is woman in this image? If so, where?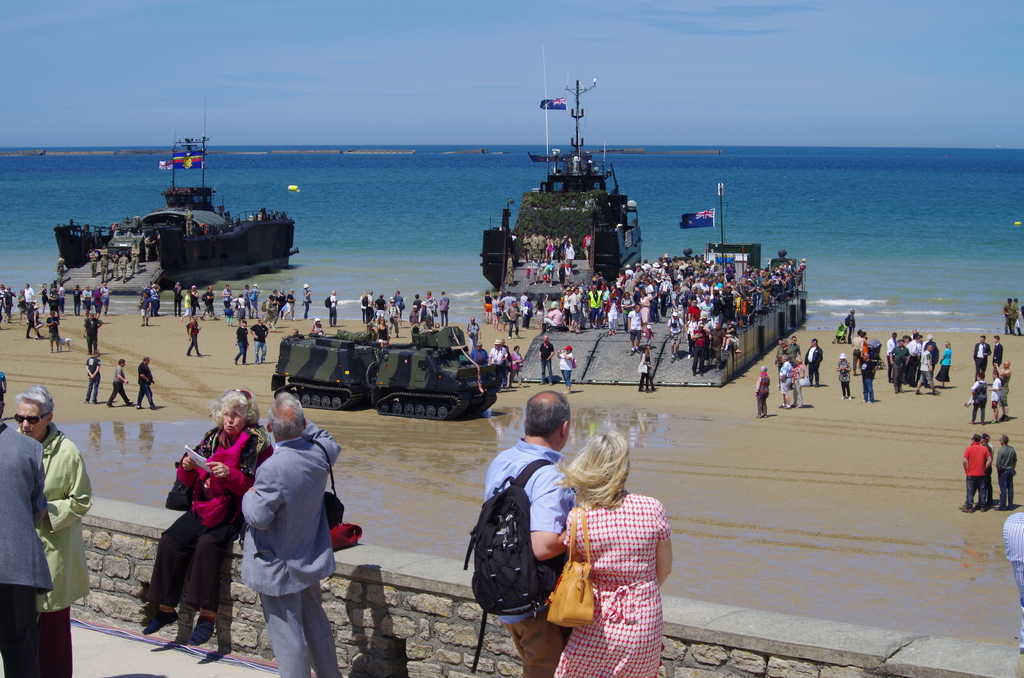
Yes, at 636,346,652,391.
